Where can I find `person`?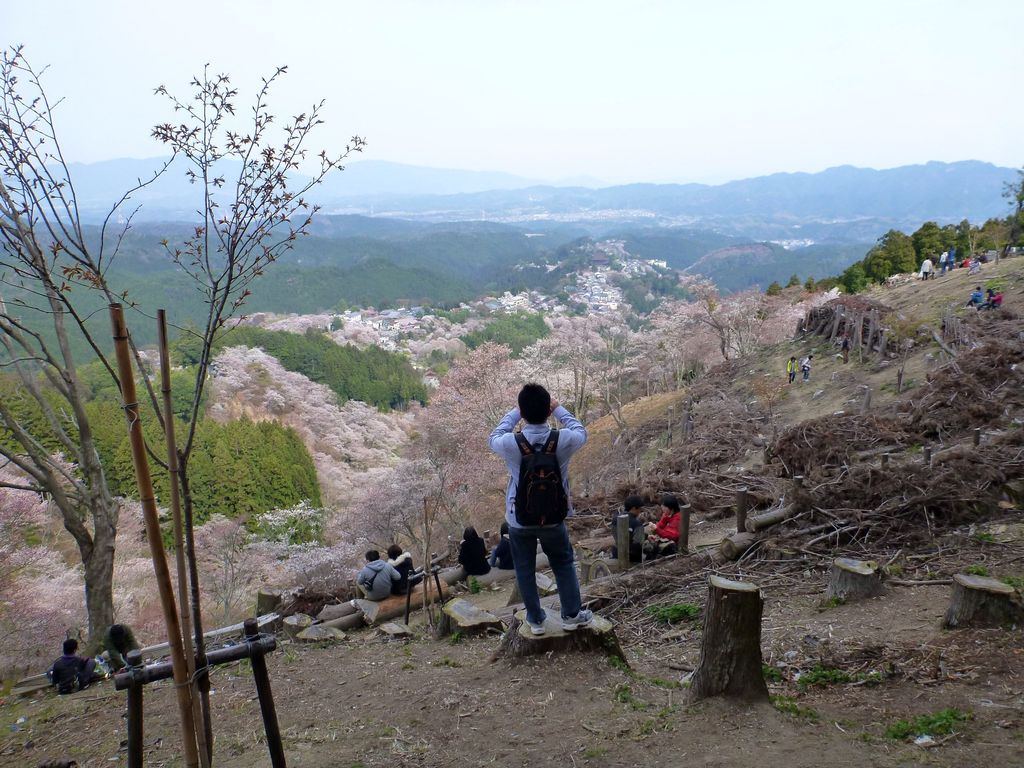
You can find it at pyautogui.locateOnScreen(979, 284, 1007, 309).
